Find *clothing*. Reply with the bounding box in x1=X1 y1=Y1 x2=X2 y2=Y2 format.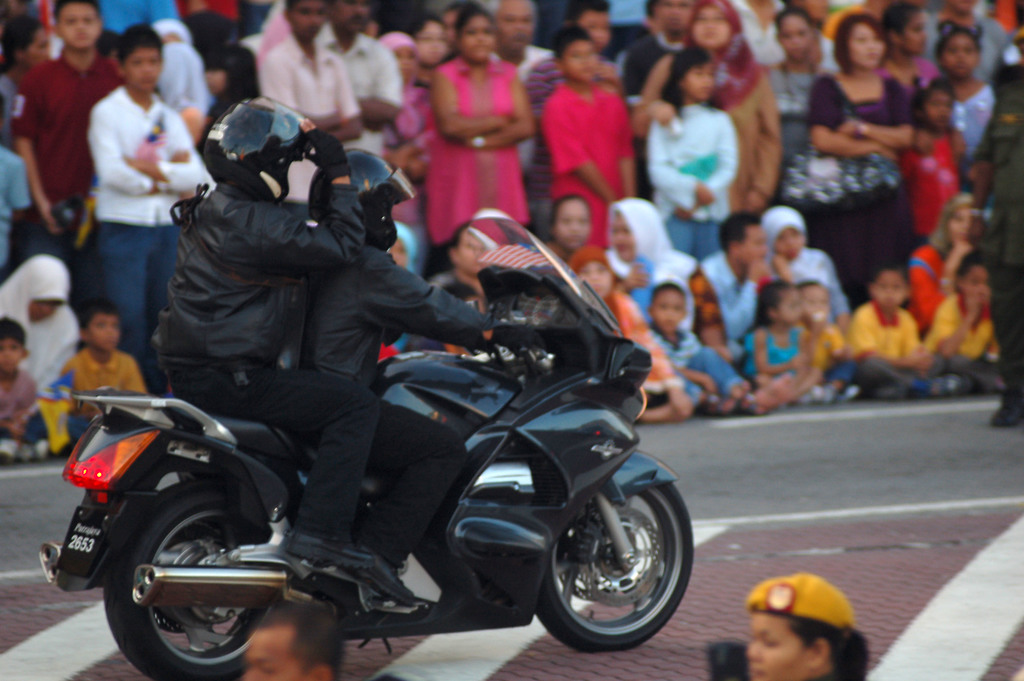
x1=0 y1=250 x2=79 y2=397.
